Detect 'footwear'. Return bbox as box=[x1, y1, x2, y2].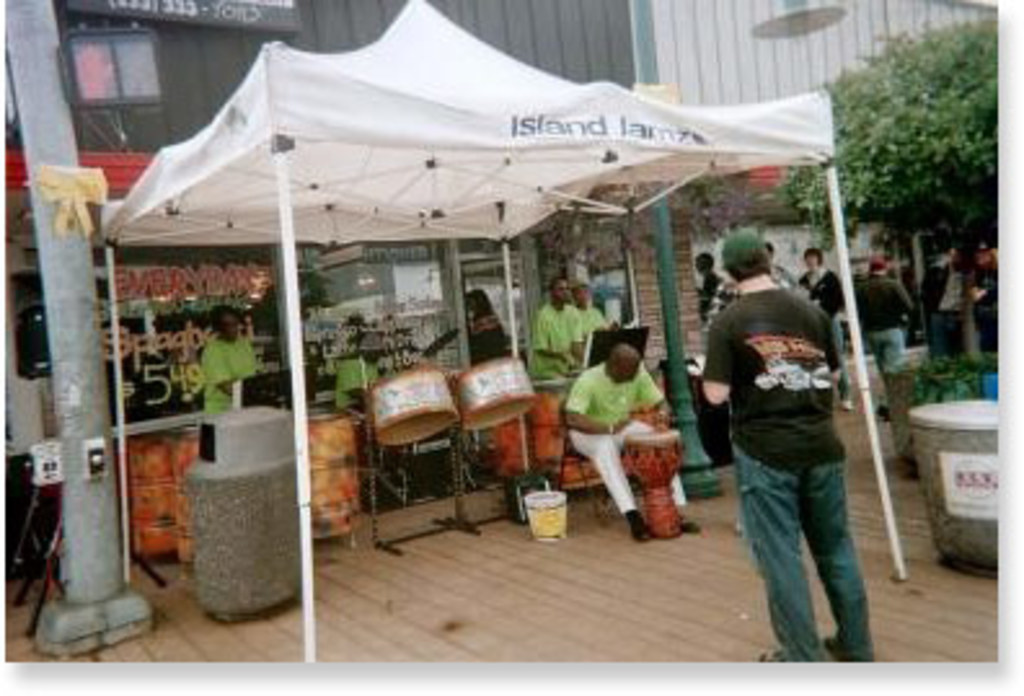
box=[672, 512, 703, 538].
